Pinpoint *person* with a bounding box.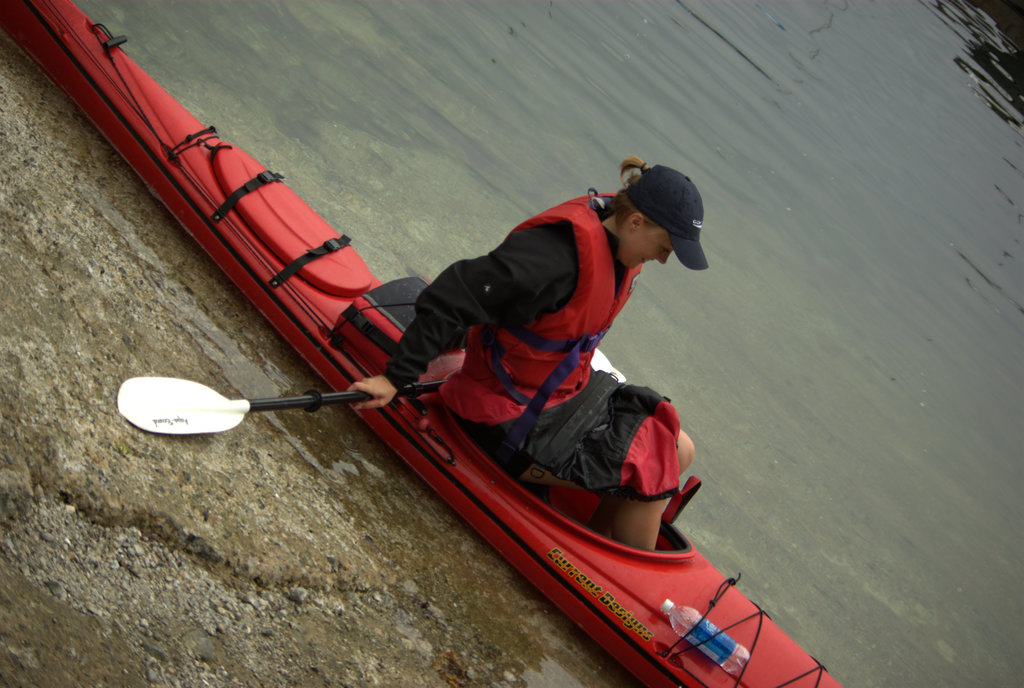
347, 155, 697, 553.
